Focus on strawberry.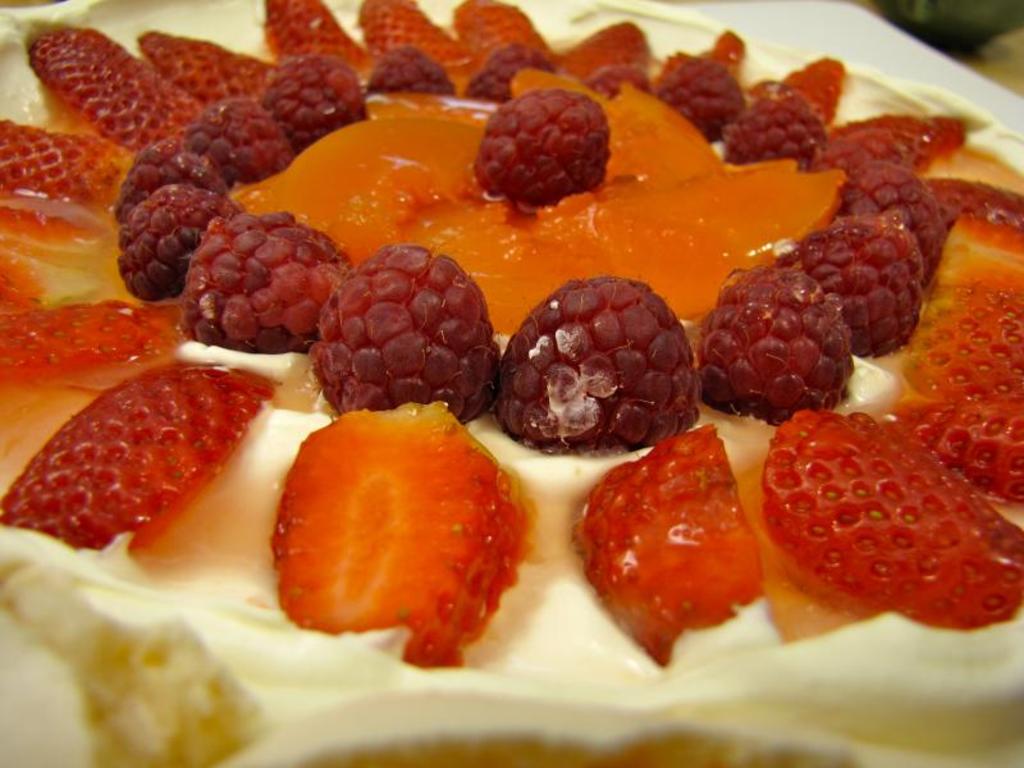
Focused at l=772, t=406, r=1023, b=622.
